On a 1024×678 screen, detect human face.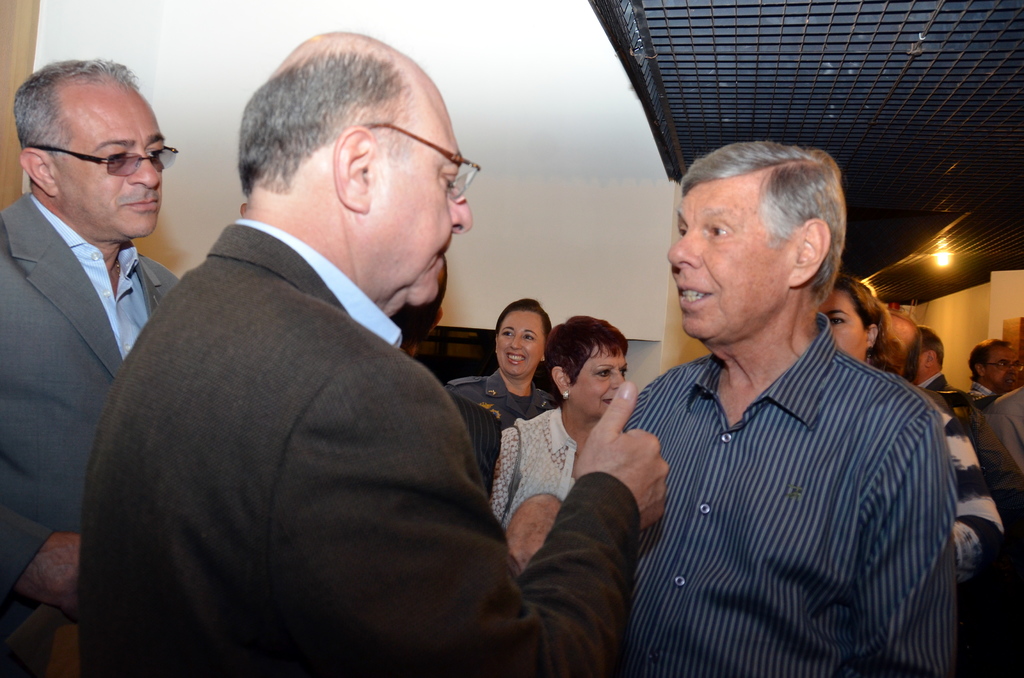
(x1=980, y1=346, x2=1014, y2=388).
